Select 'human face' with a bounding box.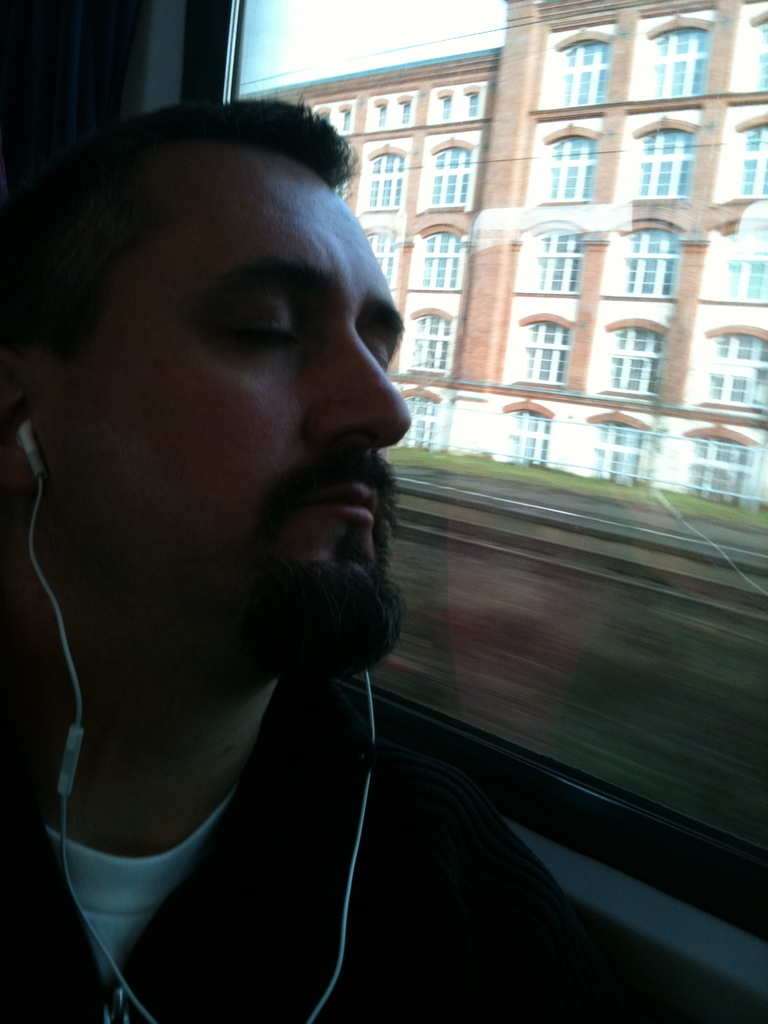
detection(125, 148, 410, 638).
